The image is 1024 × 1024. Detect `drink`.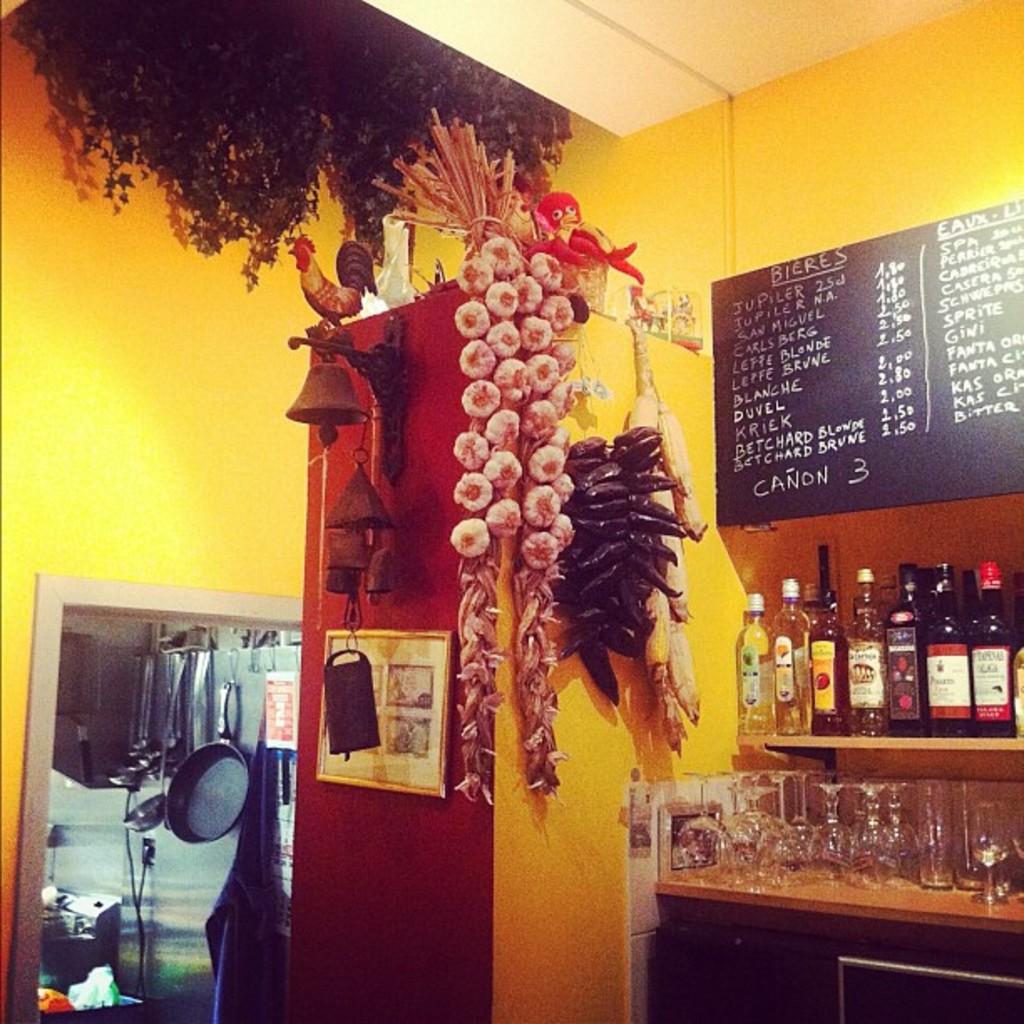
Detection: [766,617,817,740].
